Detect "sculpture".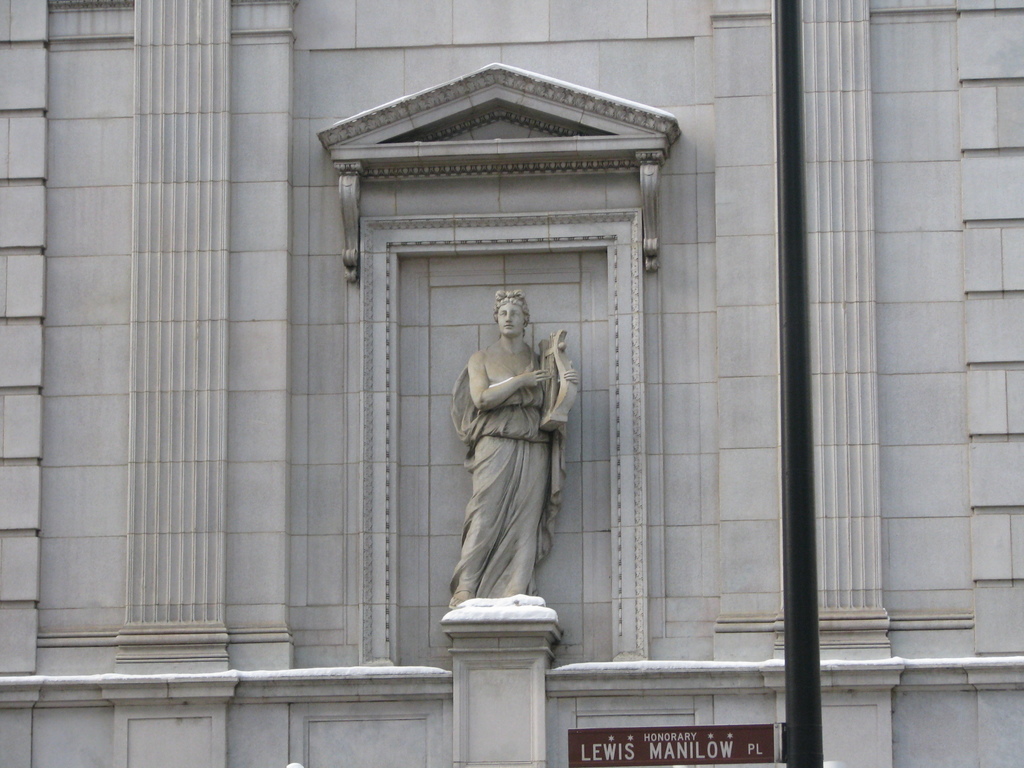
Detected at detection(442, 278, 570, 637).
